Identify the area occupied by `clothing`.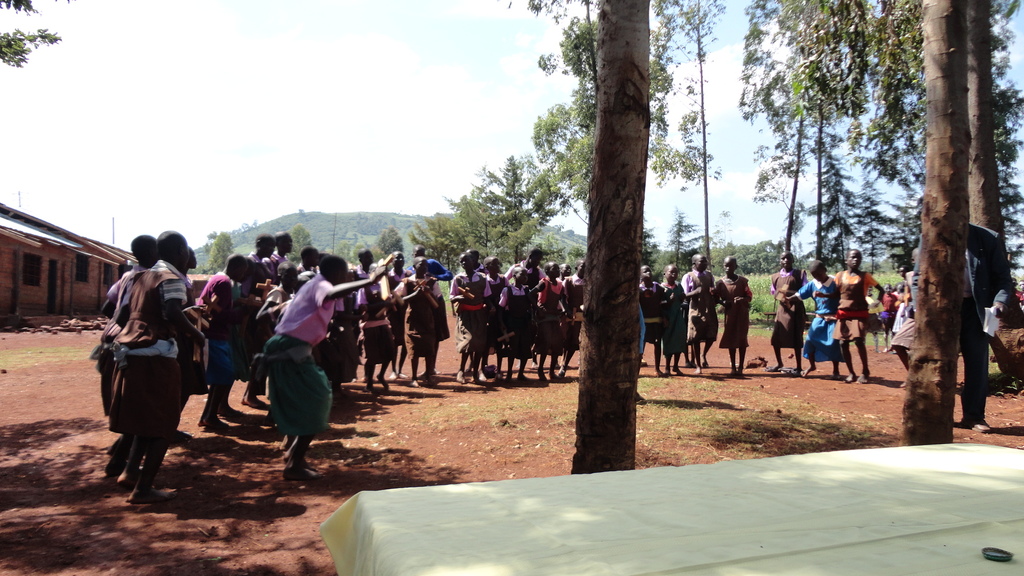
Area: locate(541, 282, 568, 358).
